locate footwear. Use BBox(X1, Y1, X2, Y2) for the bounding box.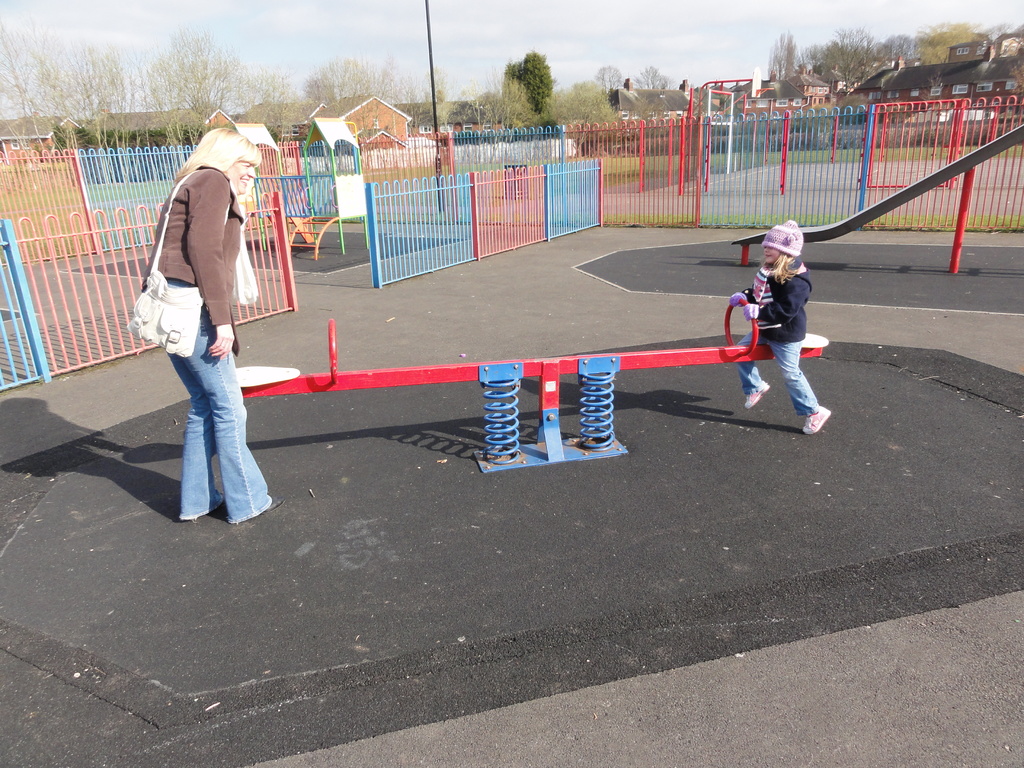
BBox(746, 381, 766, 406).
